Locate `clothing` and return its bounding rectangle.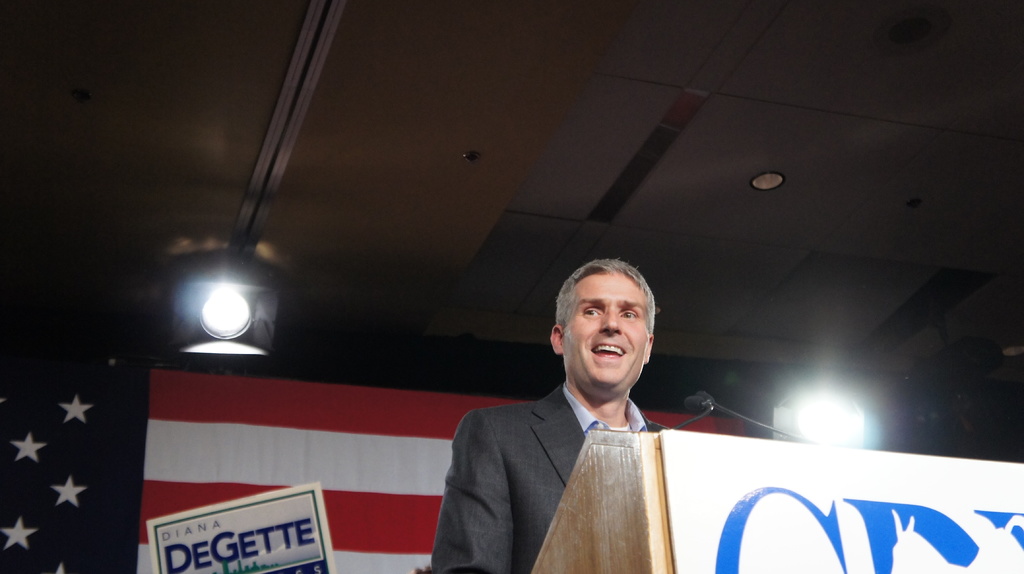
BBox(431, 381, 668, 573).
